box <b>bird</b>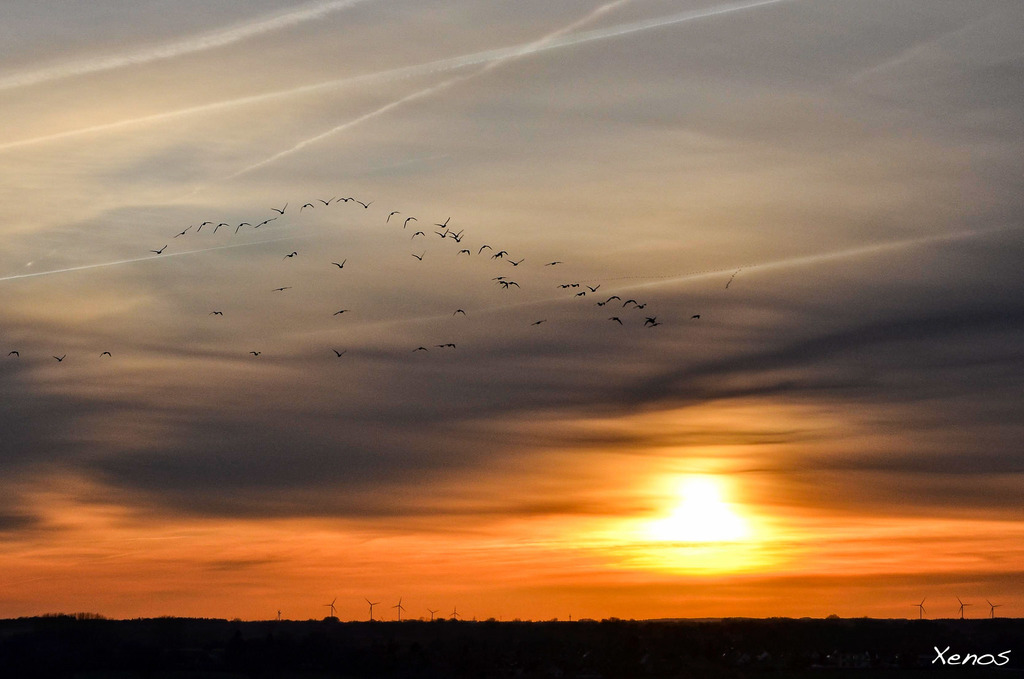
box(542, 257, 563, 267)
